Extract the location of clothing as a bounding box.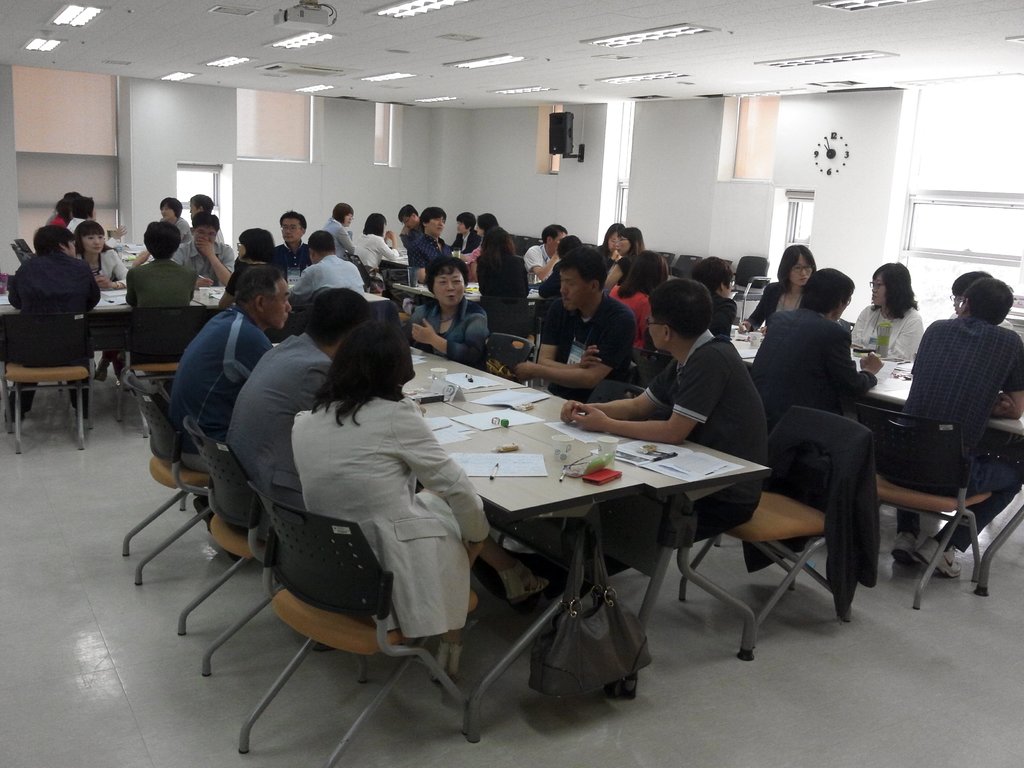
crop(403, 295, 483, 367).
